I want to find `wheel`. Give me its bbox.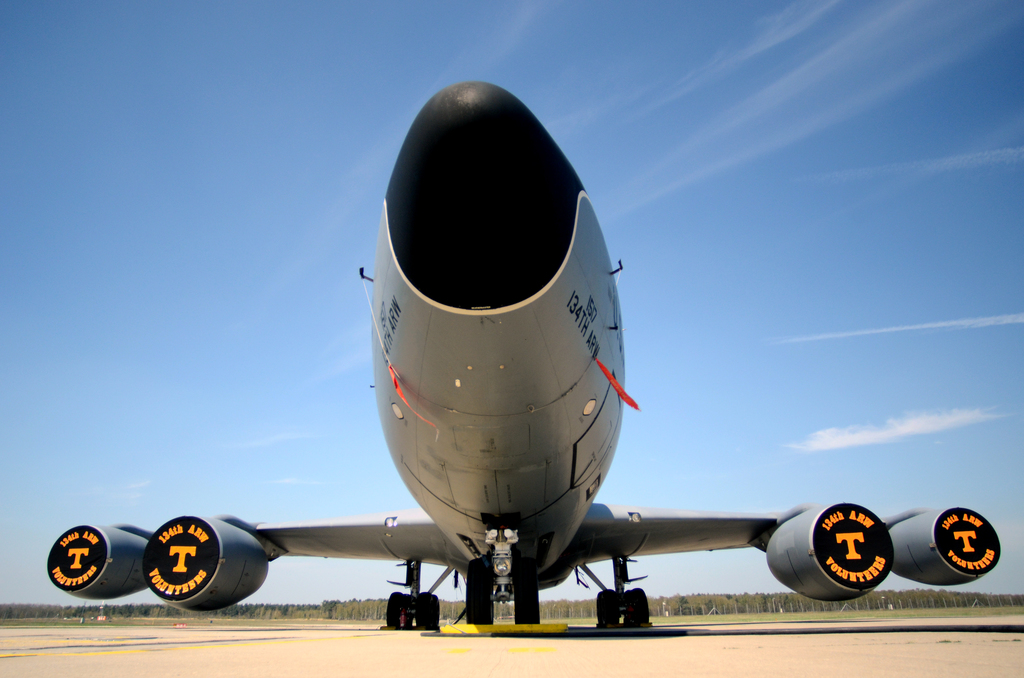
bbox=(606, 592, 619, 629).
